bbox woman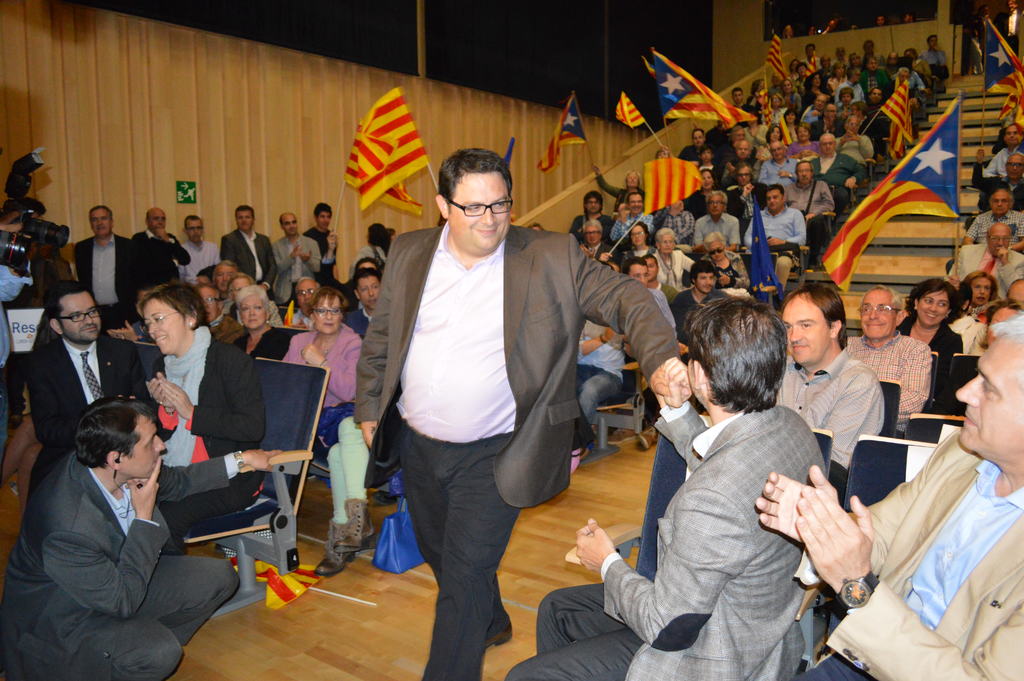
bbox=(961, 270, 1002, 323)
